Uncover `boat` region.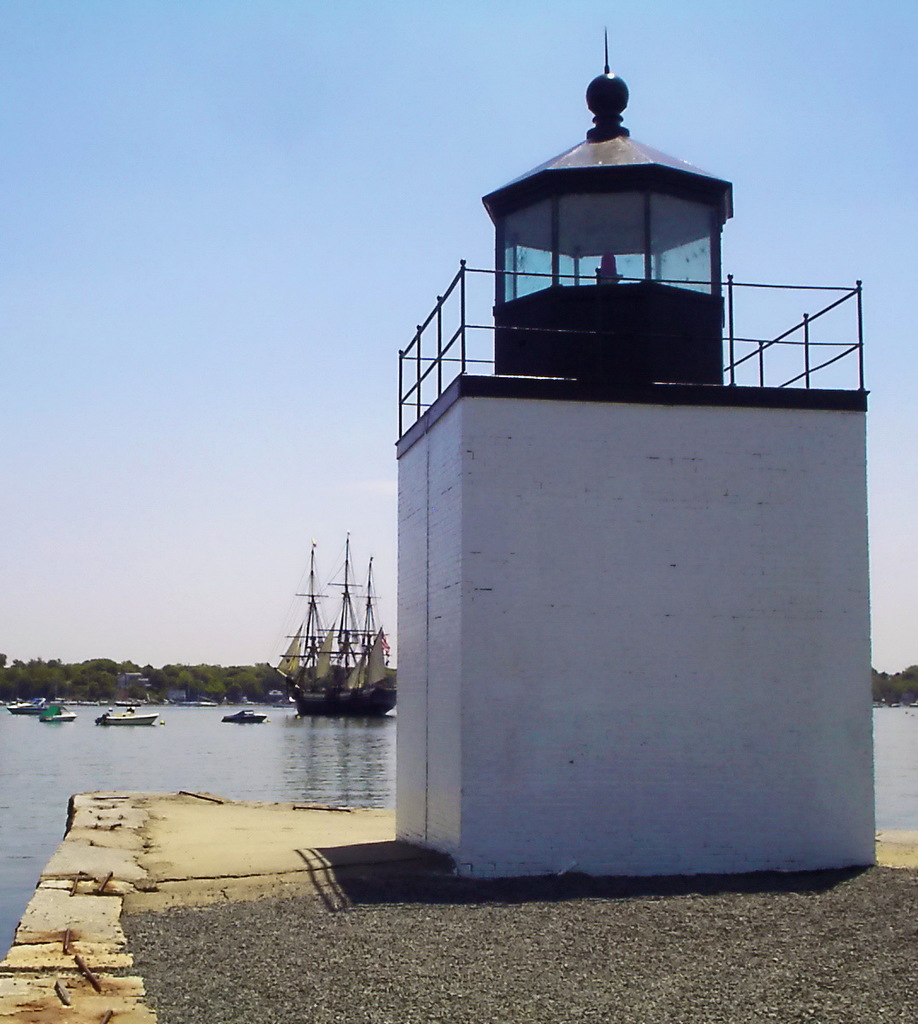
Uncovered: {"left": 3, "top": 699, "right": 45, "bottom": 715}.
